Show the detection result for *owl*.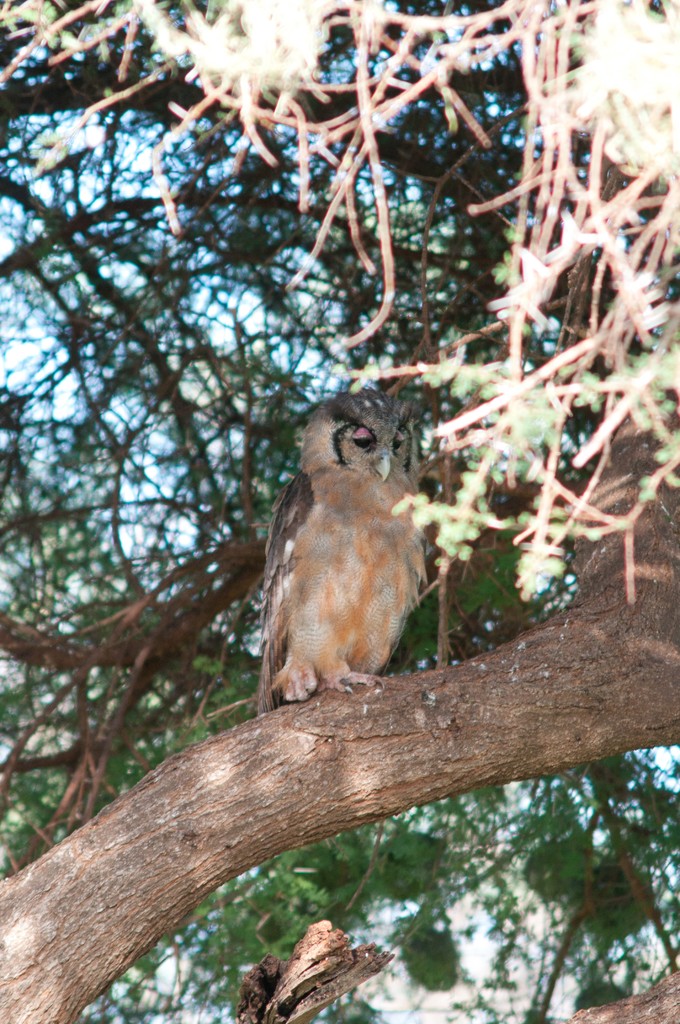
bbox(258, 391, 429, 715).
